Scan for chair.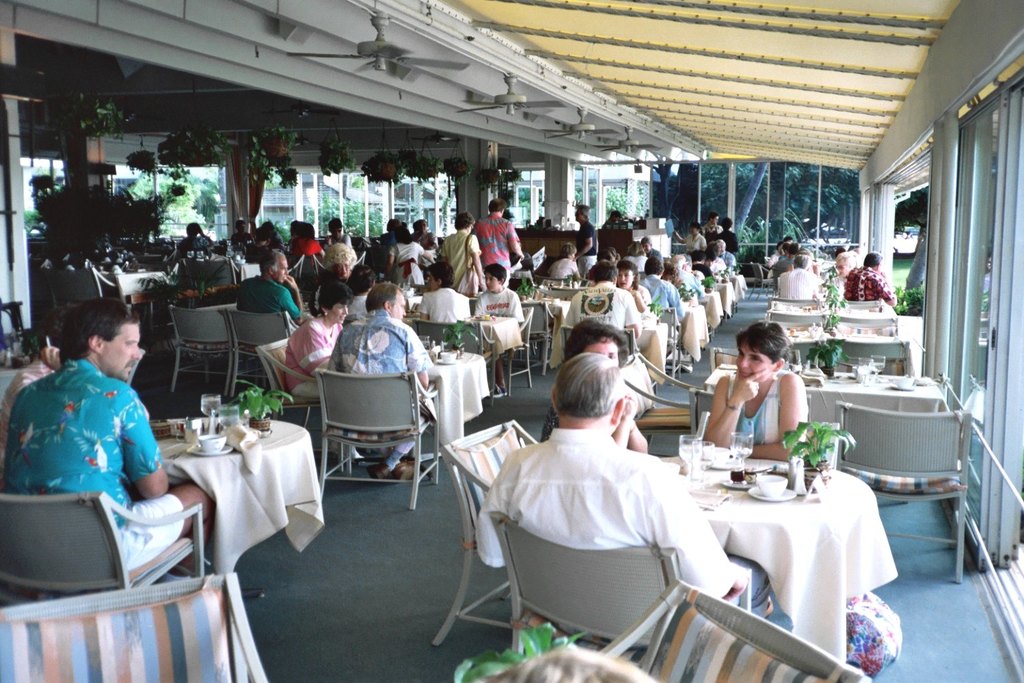
Scan result: x1=836, y1=396, x2=974, y2=583.
